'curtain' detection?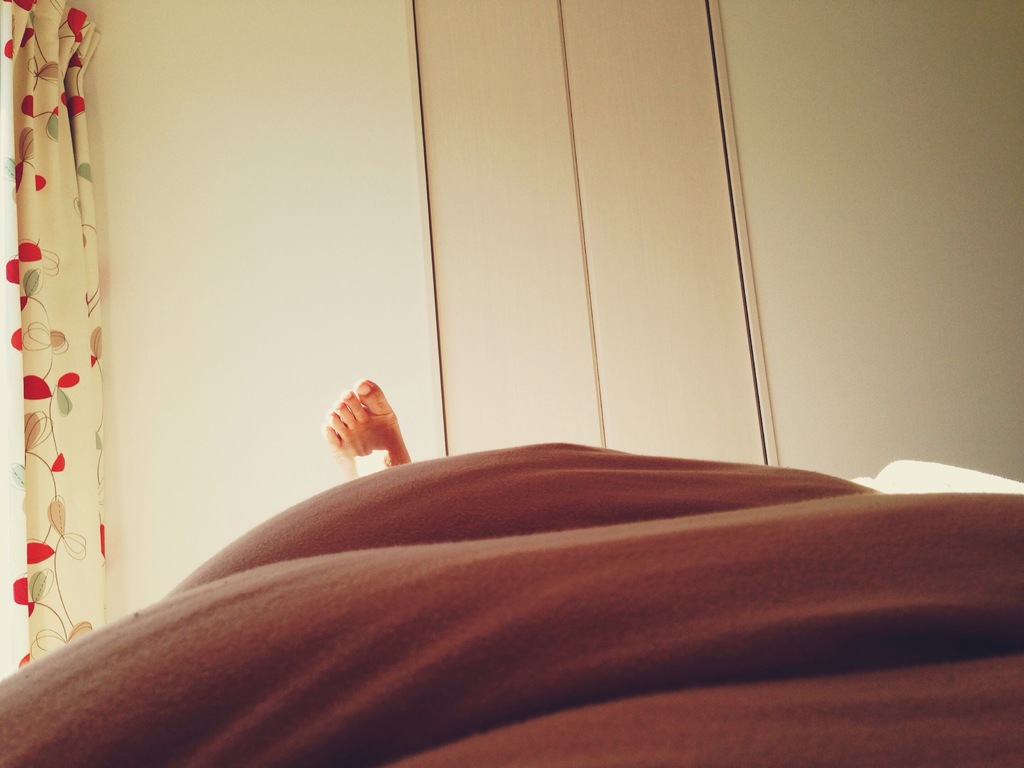
left=2, top=0, right=97, bottom=646
